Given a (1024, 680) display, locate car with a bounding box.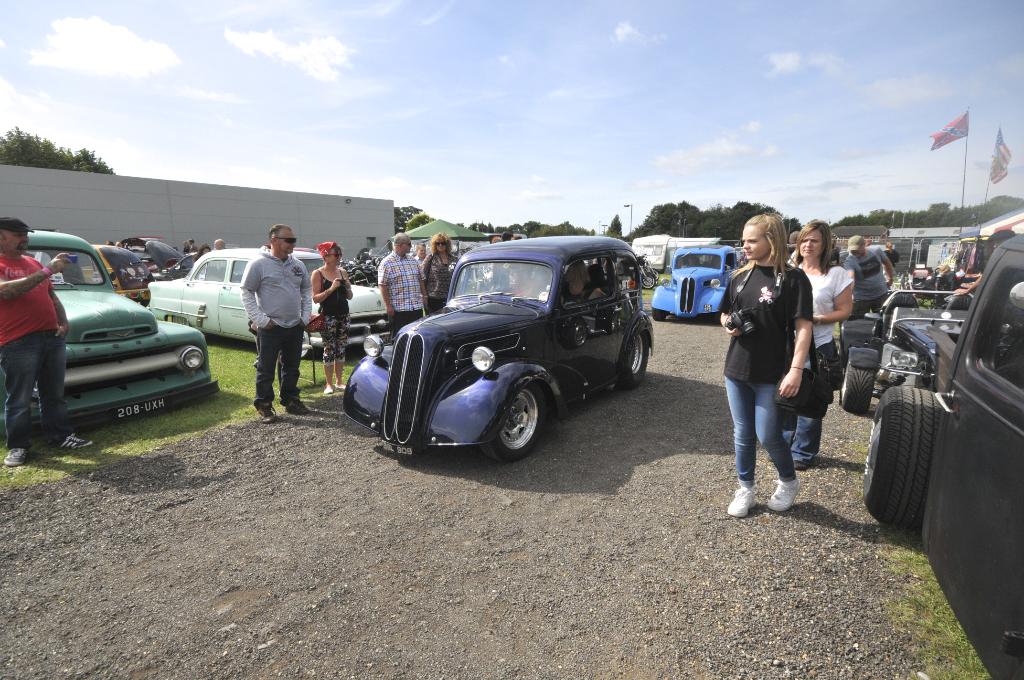
Located: bbox=(356, 234, 652, 462).
